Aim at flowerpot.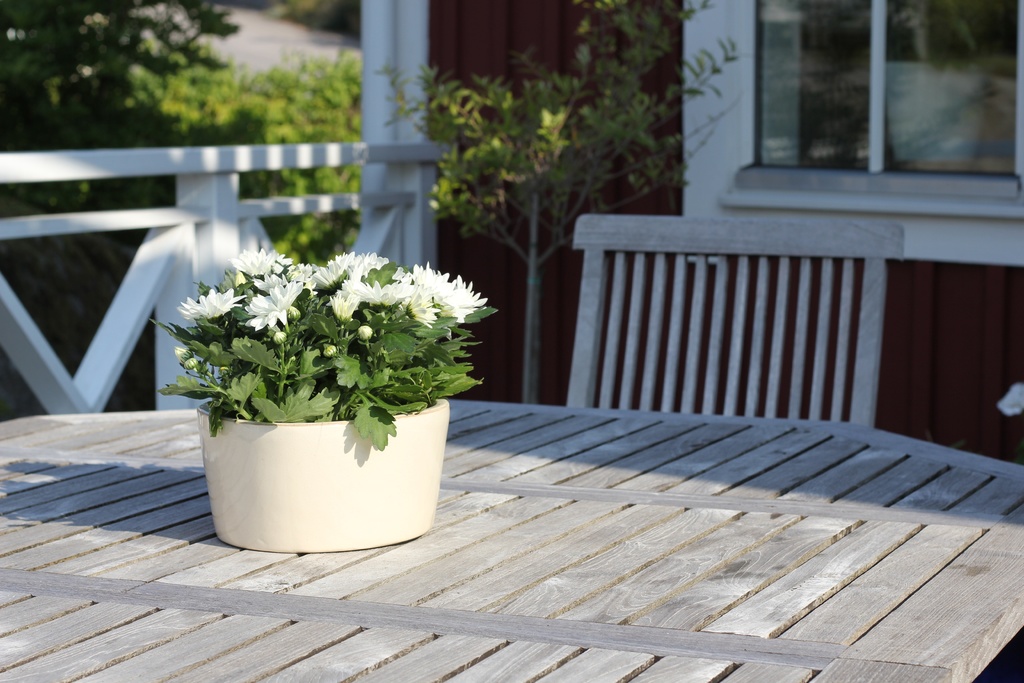
Aimed at l=198, t=397, r=445, b=554.
